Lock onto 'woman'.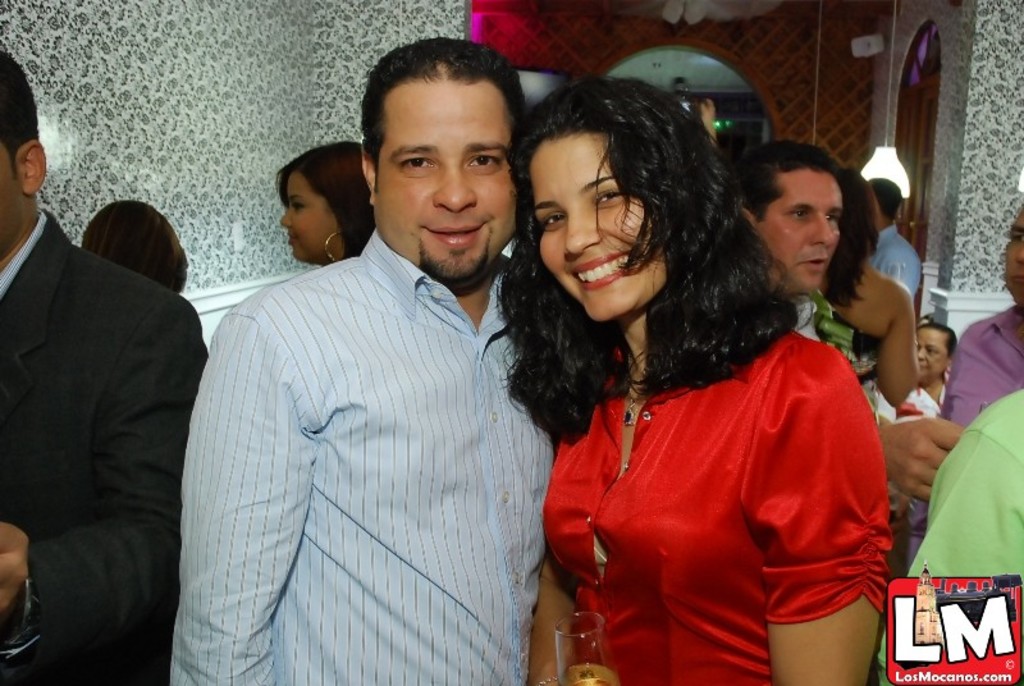
Locked: box(815, 163, 924, 425).
